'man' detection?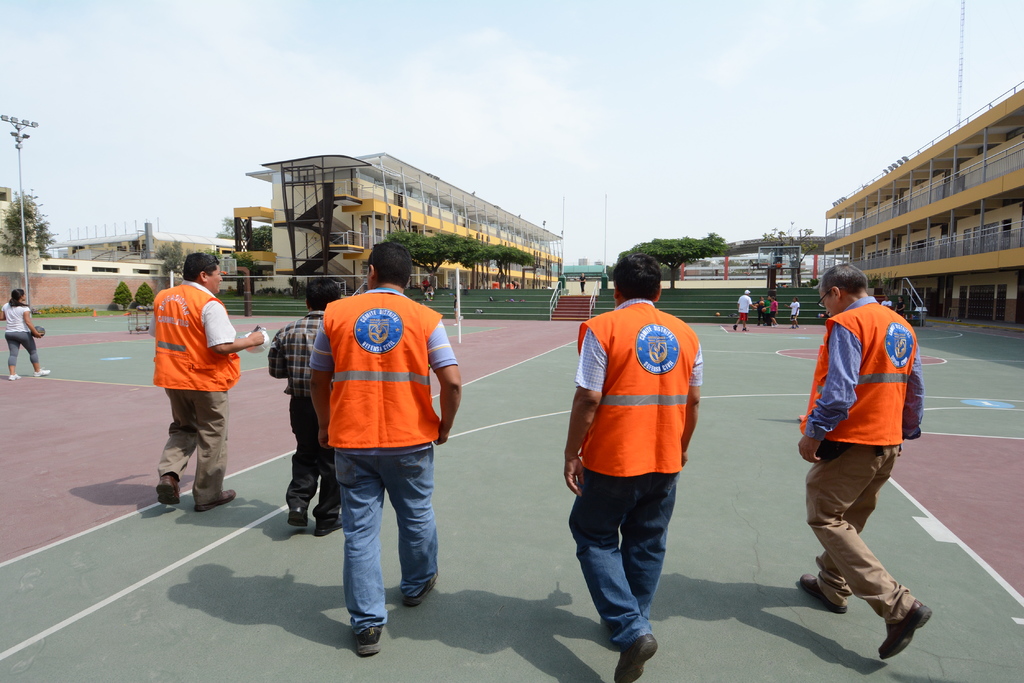
(303,235,465,665)
